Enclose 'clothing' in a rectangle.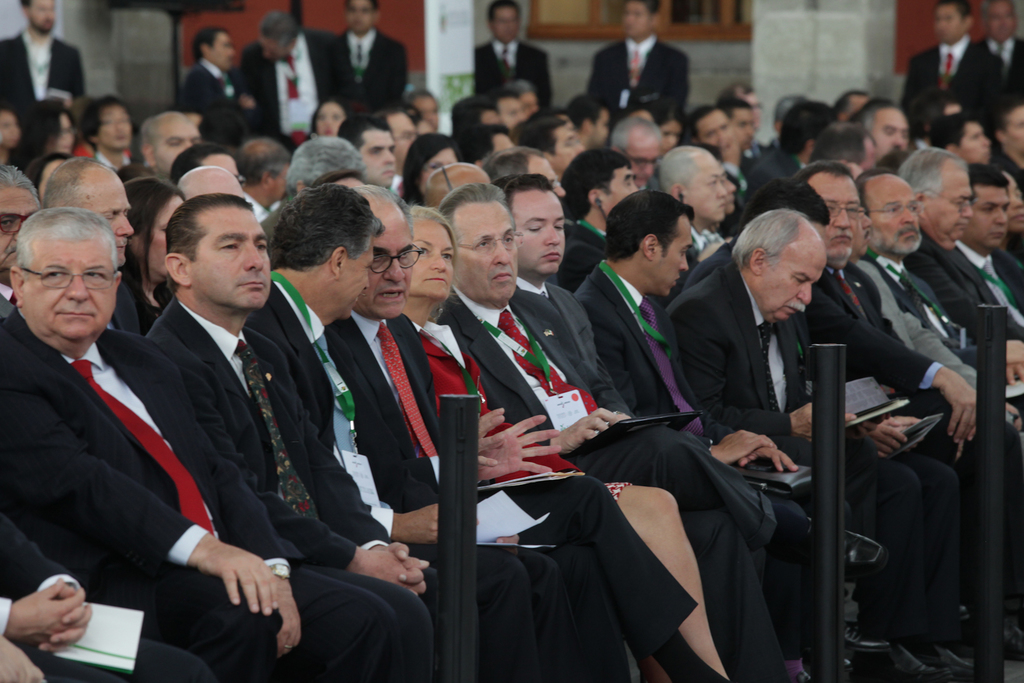
<region>561, 435, 756, 648</region>.
